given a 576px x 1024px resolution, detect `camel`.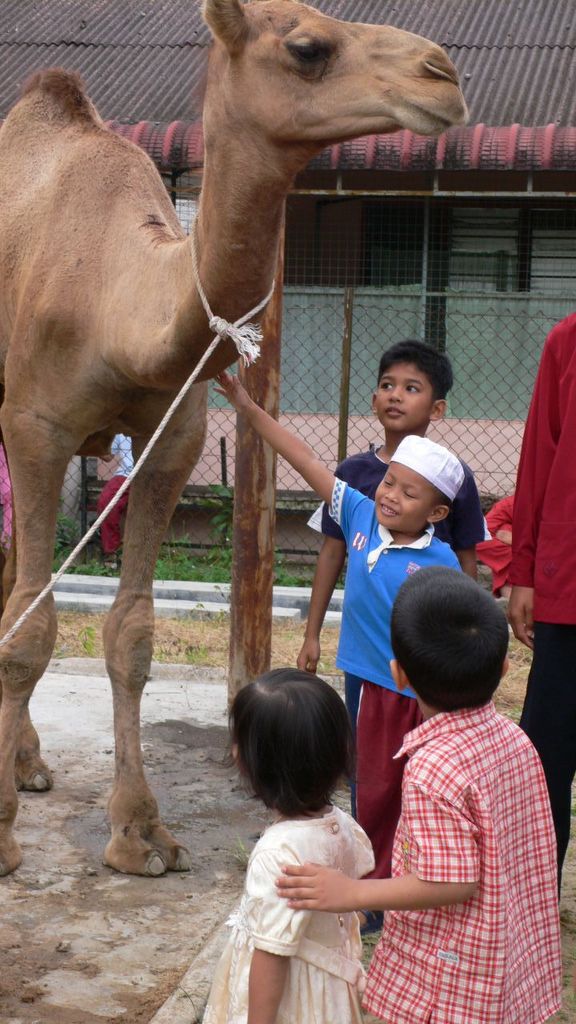
<bbox>0, 0, 468, 871</bbox>.
